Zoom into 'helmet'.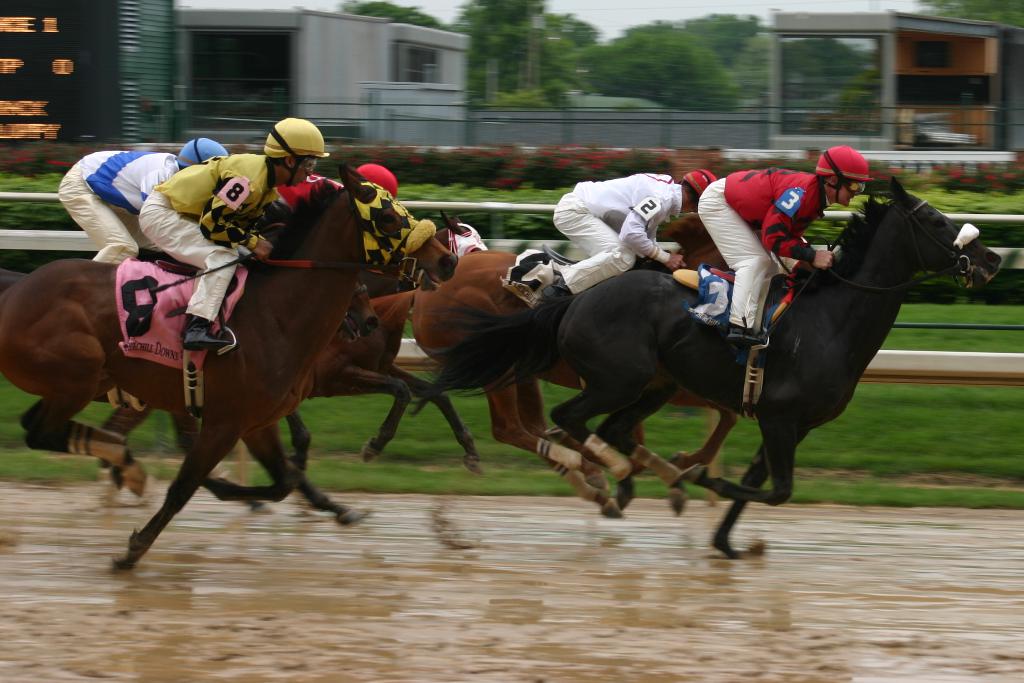
Zoom target: box=[178, 140, 223, 172].
